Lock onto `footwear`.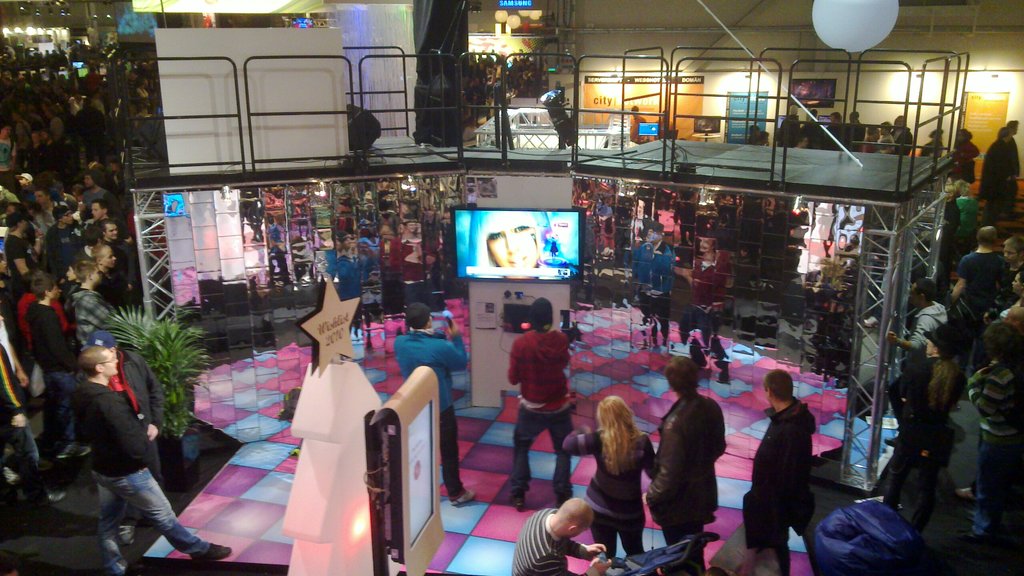
Locked: 452, 485, 481, 504.
